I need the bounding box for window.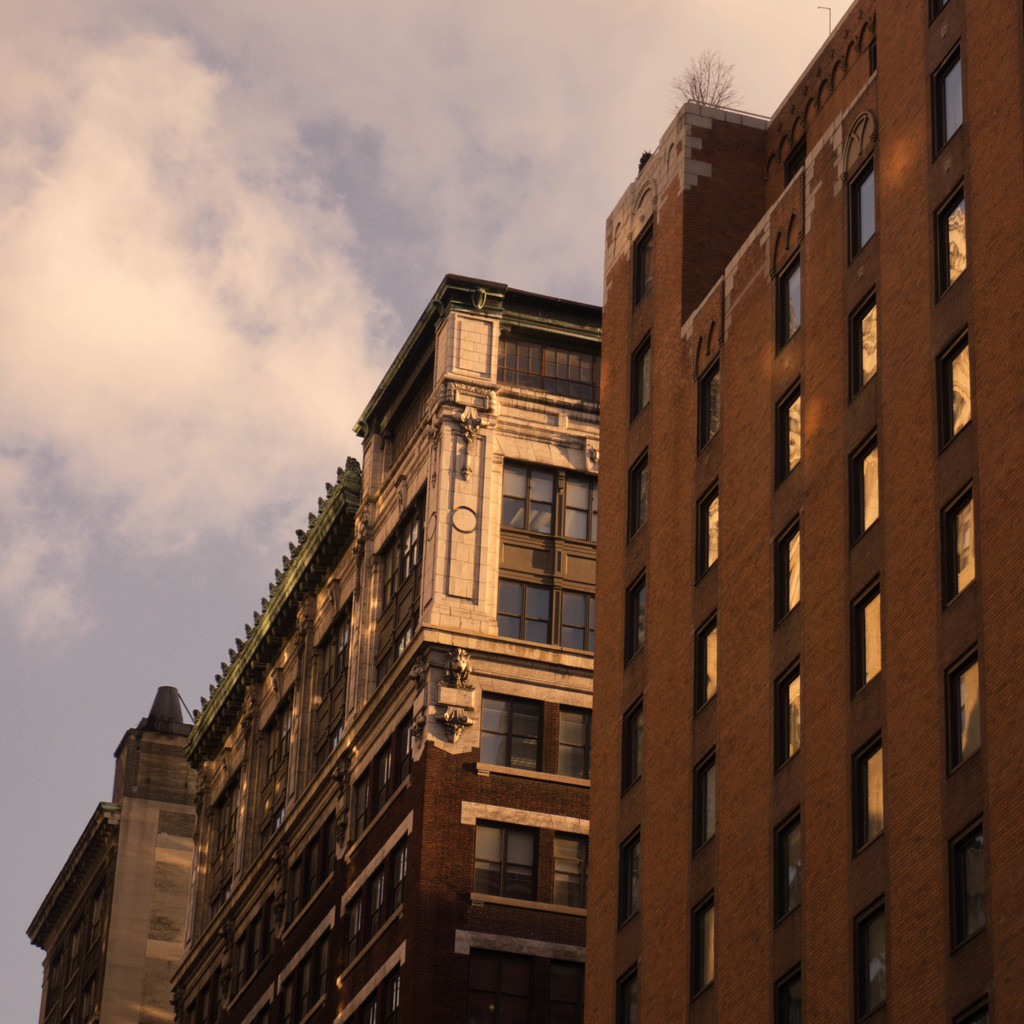
Here it is: (left=847, top=573, right=889, bottom=698).
